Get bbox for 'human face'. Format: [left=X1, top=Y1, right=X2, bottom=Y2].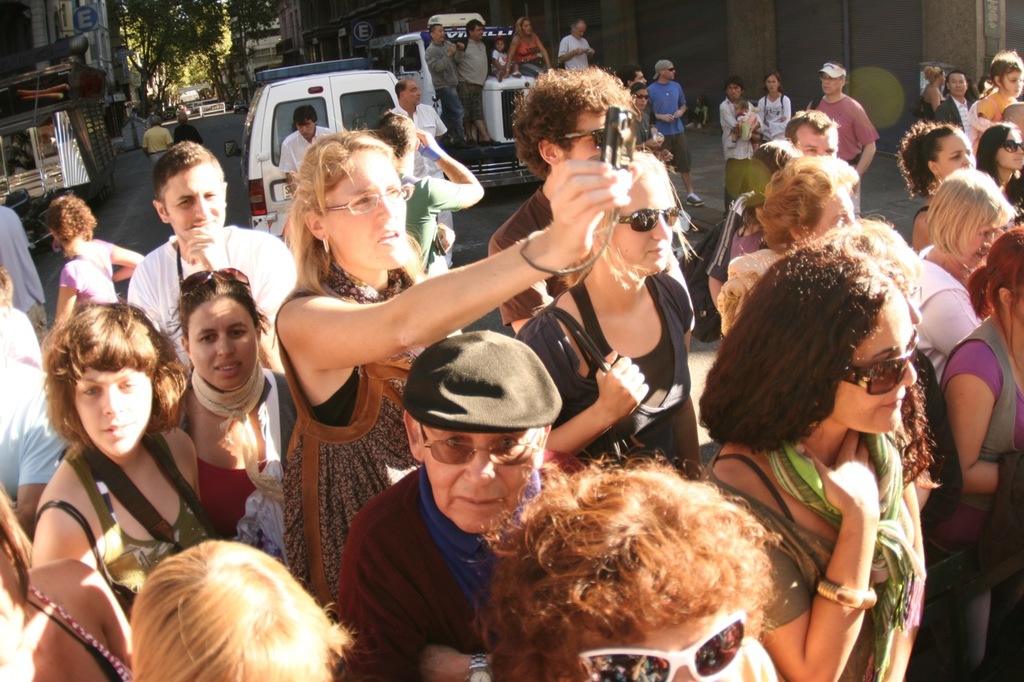
[left=470, top=25, right=482, bottom=36].
